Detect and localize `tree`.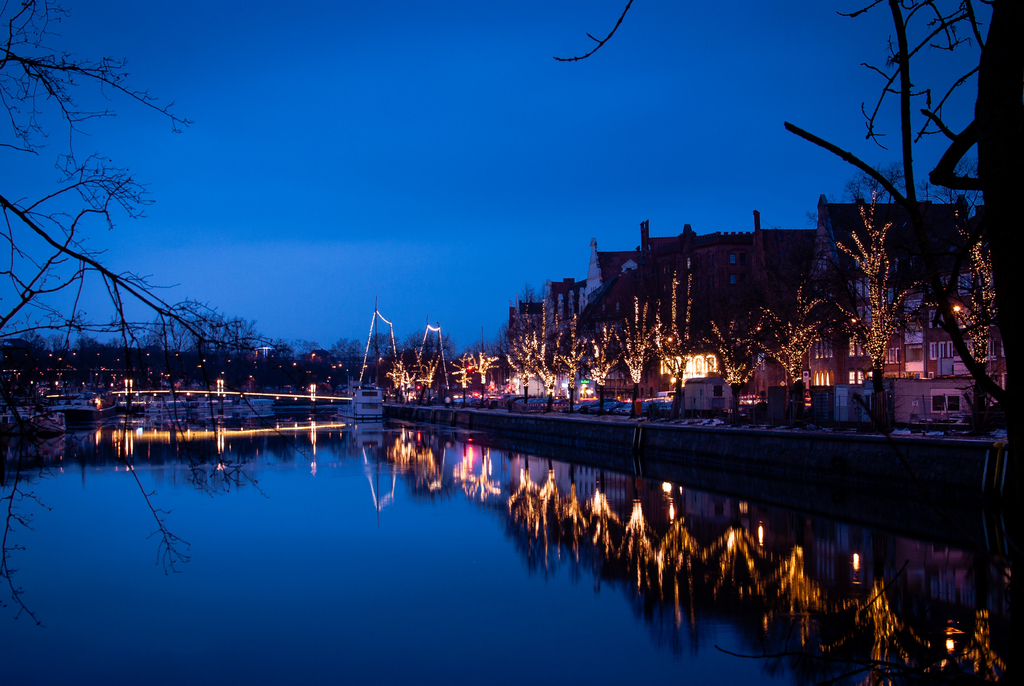
Localized at (left=360, top=332, right=400, bottom=360).
